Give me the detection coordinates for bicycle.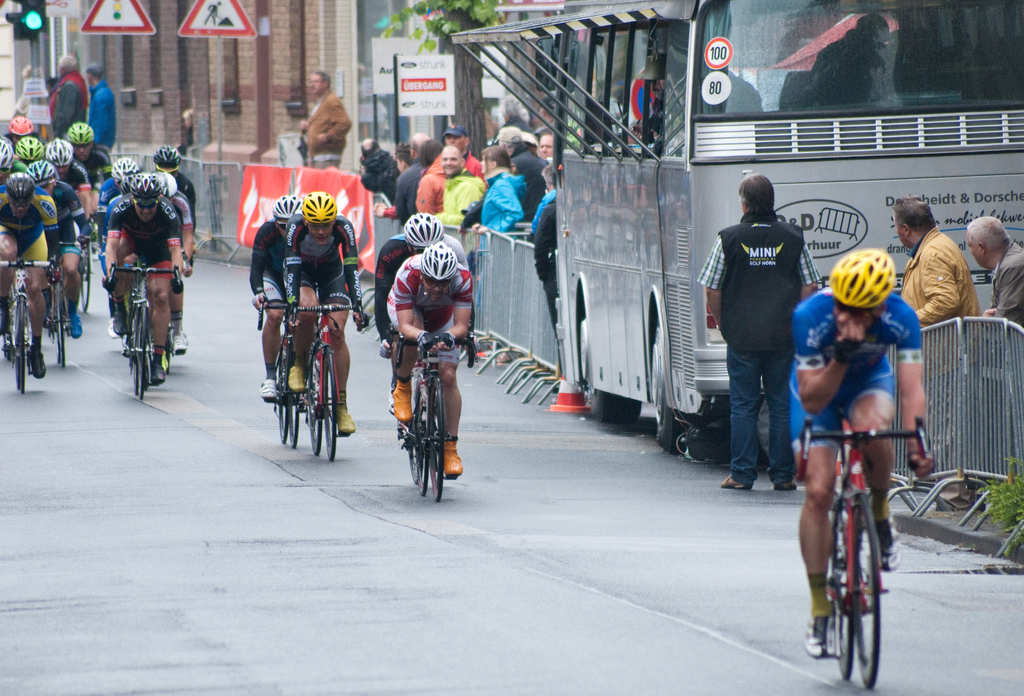
detection(43, 265, 63, 368).
